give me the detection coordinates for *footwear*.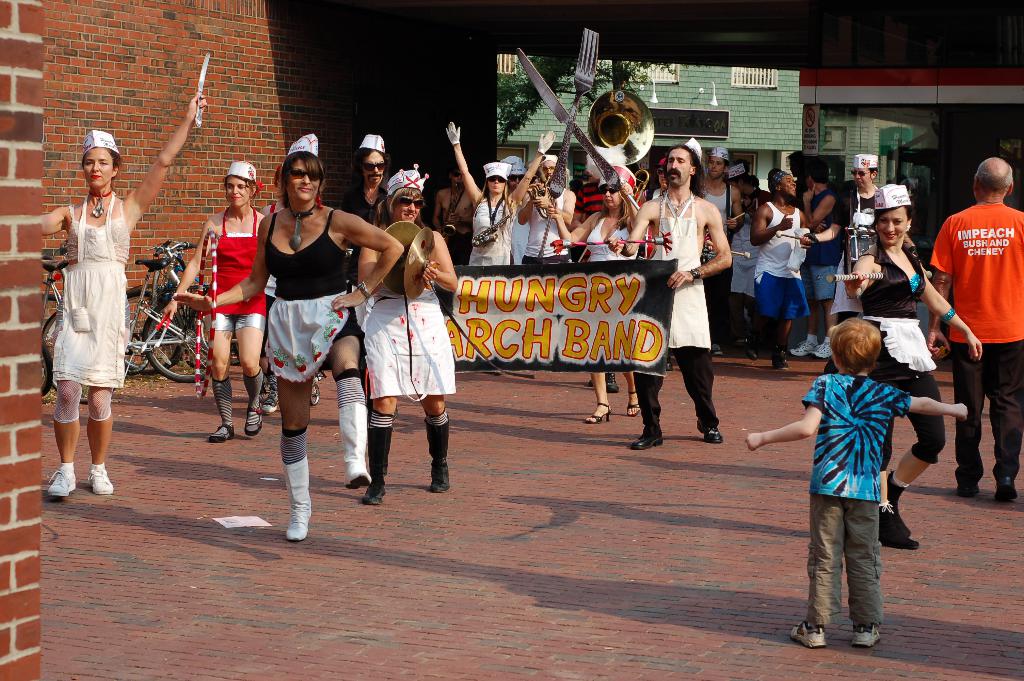
283 455 310 548.
